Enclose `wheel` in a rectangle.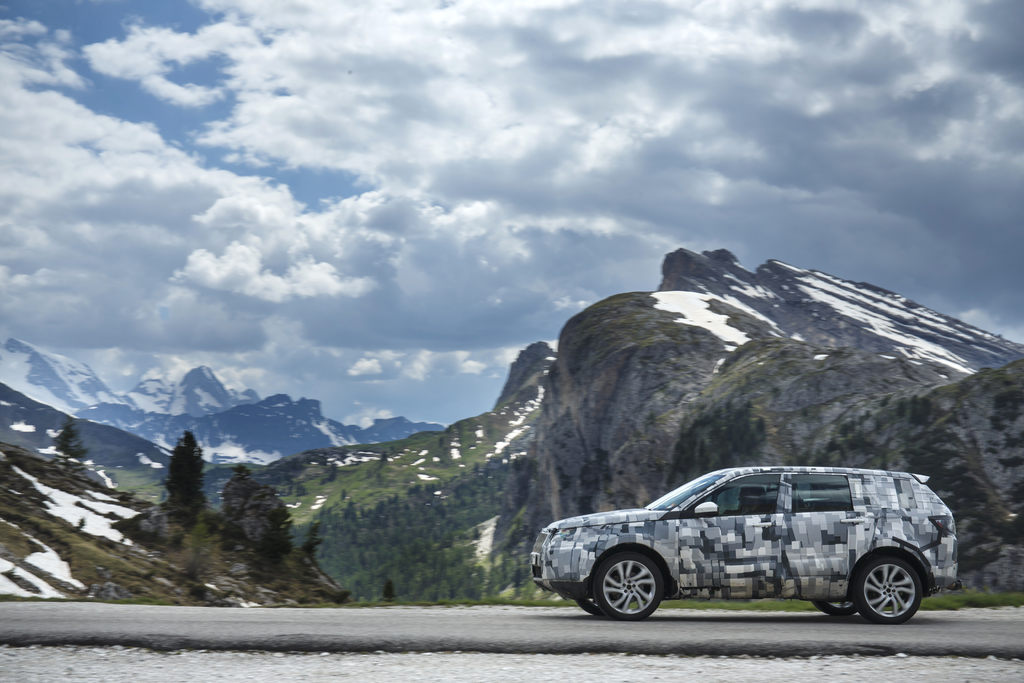
[595, 550, 664, 620].
